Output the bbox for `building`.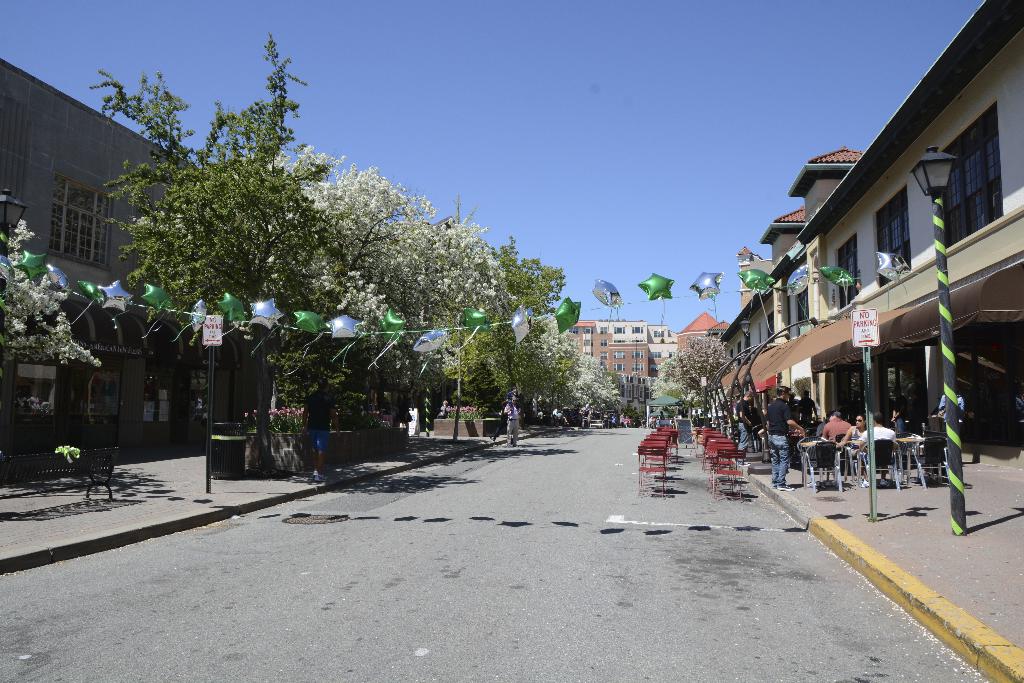
676,0,1023,479.
